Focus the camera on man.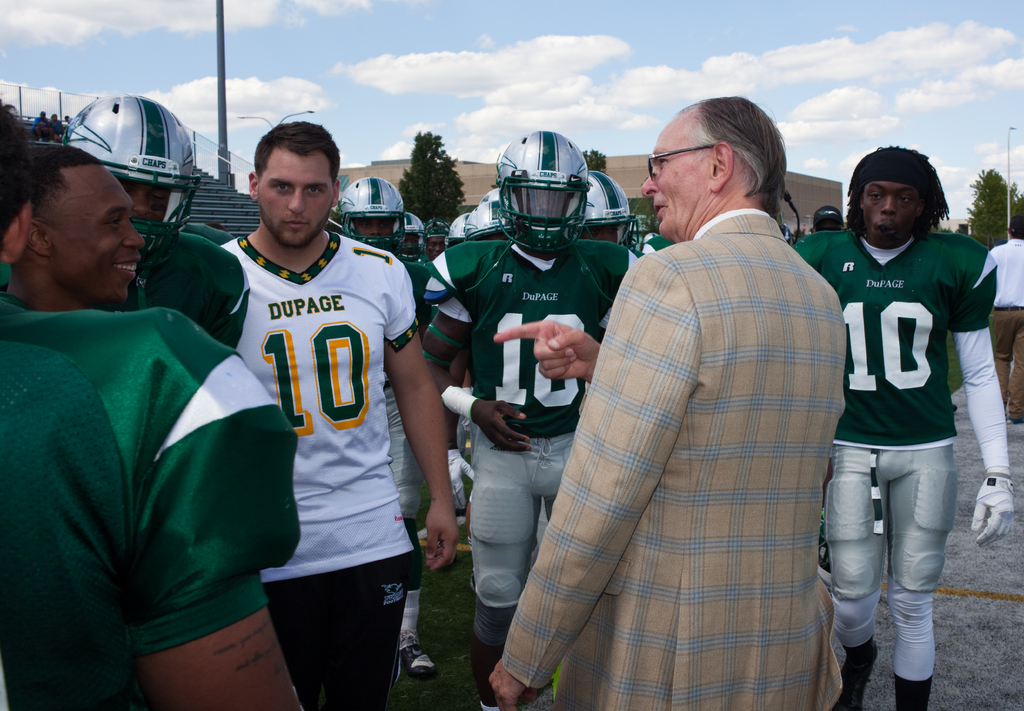
Focus region: {"left": 63, "top": 92, "right": 255, "bottom": 347}.
